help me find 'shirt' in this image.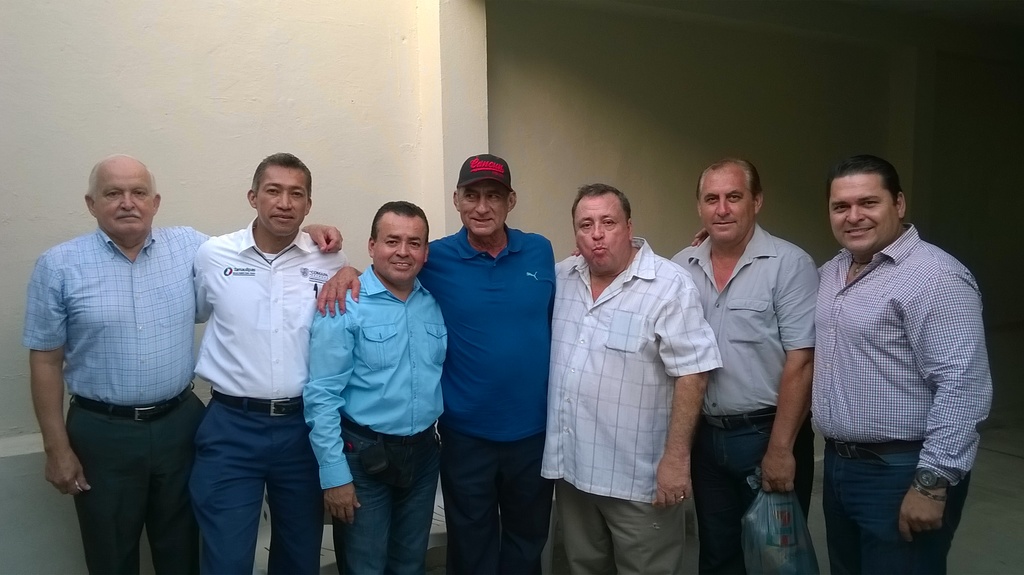
Found it: (left=20, top=224, right=211, bottom=401).
